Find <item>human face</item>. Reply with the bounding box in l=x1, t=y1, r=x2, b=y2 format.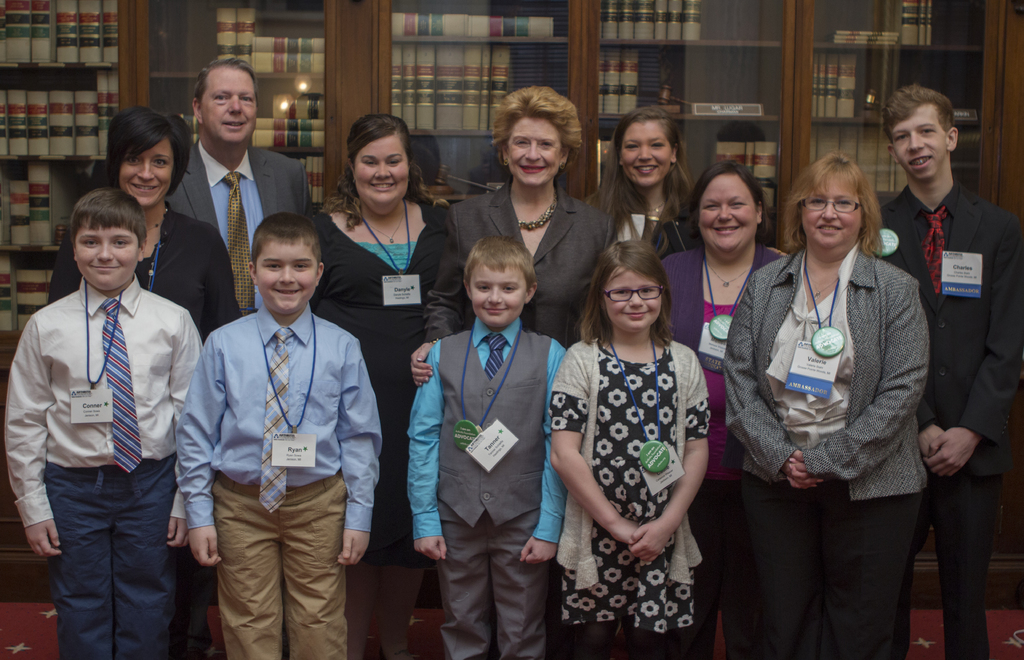
l=703, t=174, r=764, b=255.
